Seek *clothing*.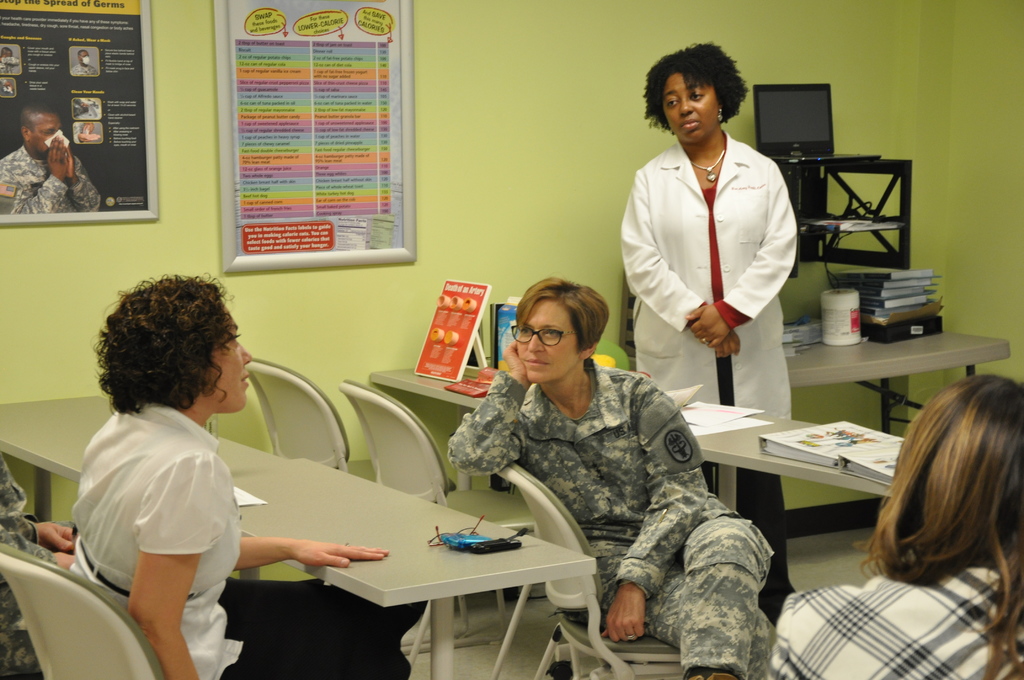
765, 544, 1023, 679.
